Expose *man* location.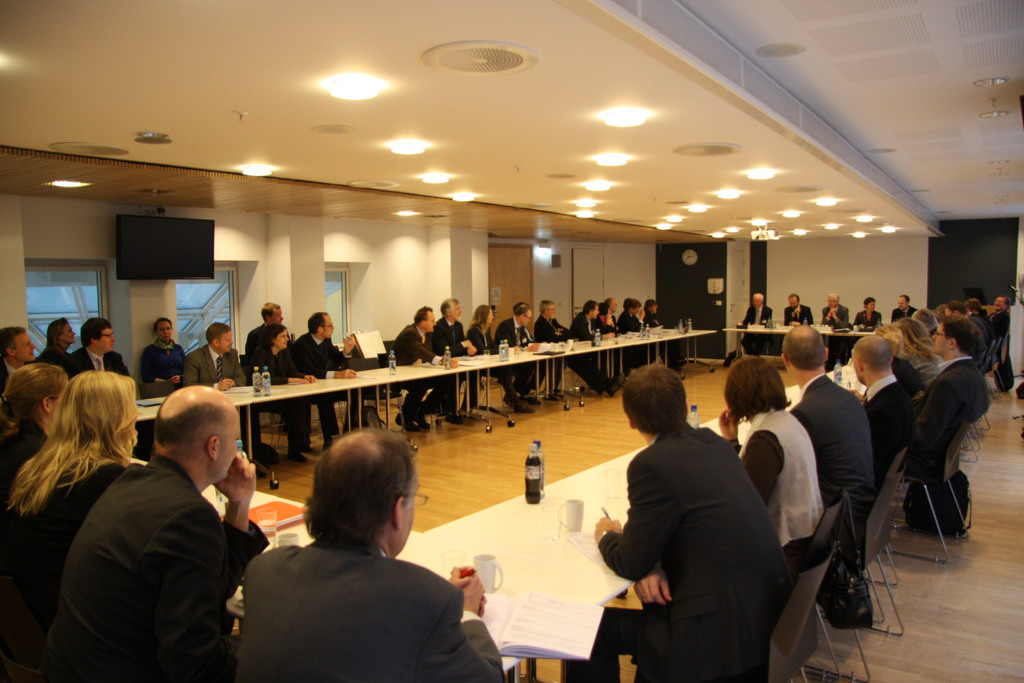
Exposed at (left=847, top=333, right=921, bottom=481).
